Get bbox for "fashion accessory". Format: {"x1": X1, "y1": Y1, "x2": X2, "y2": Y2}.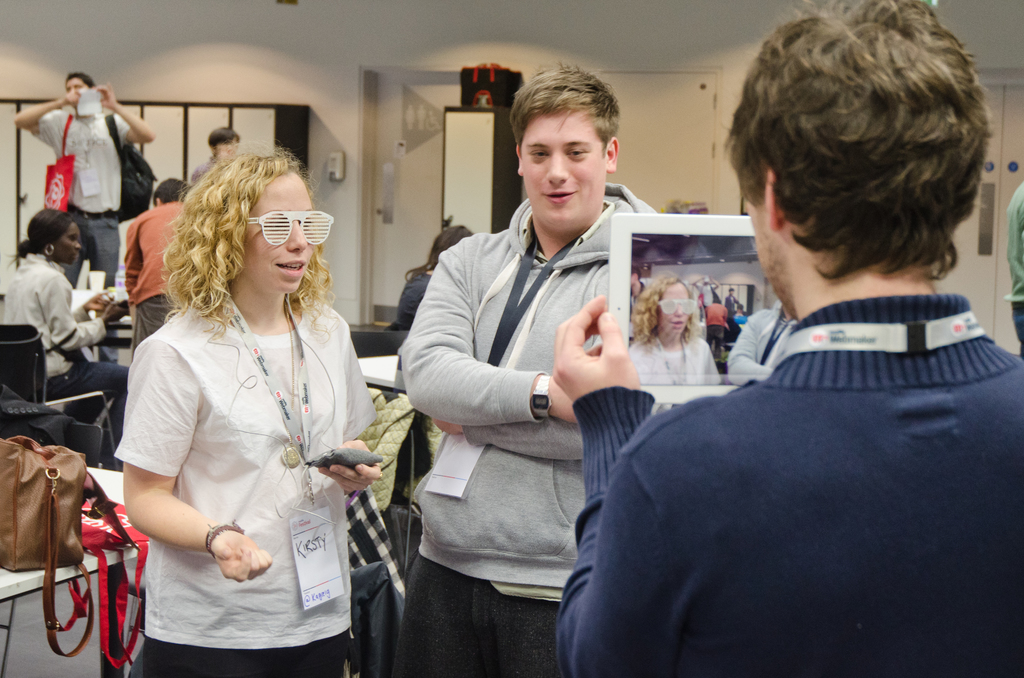
{"x1": 0, "y1": 435, "x2": 136, "y2": 661}.
